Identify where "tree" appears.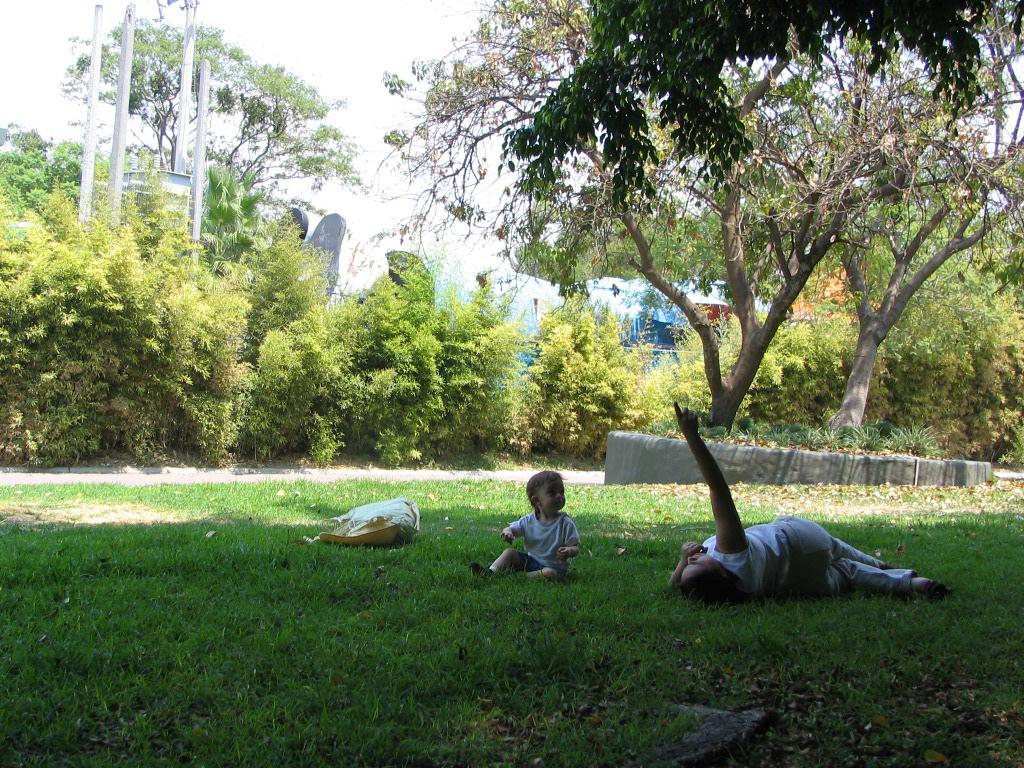
Appears at 801:41:1023:441.
